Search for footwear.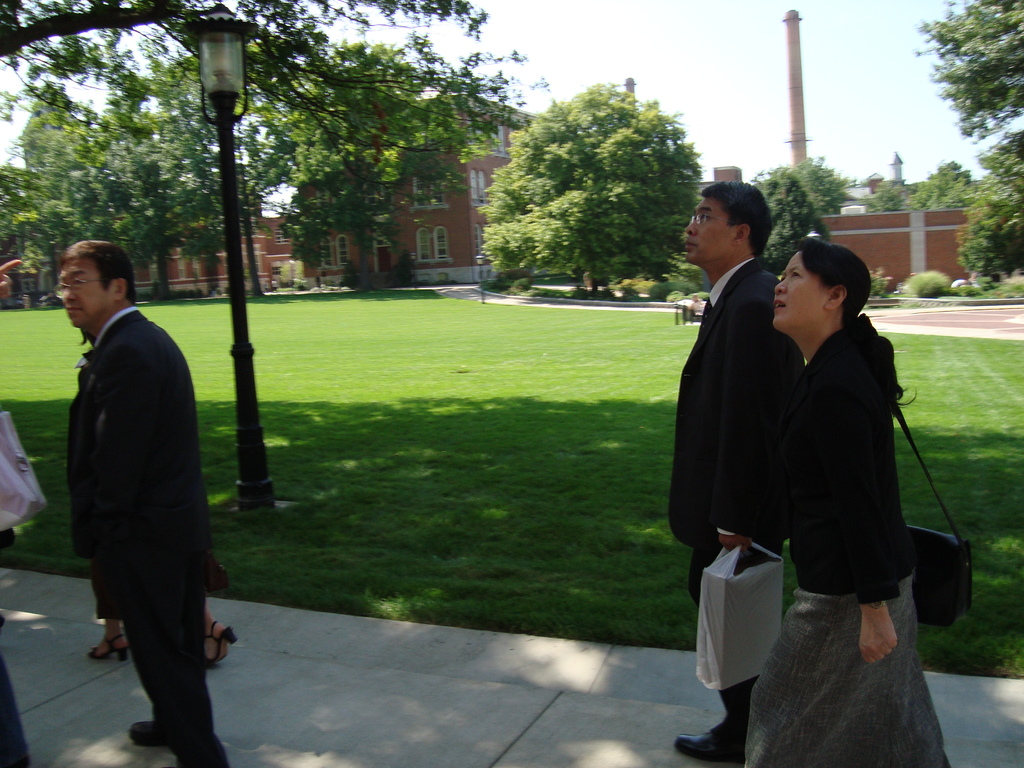
Found at box=[675, 717, 743, 762].
